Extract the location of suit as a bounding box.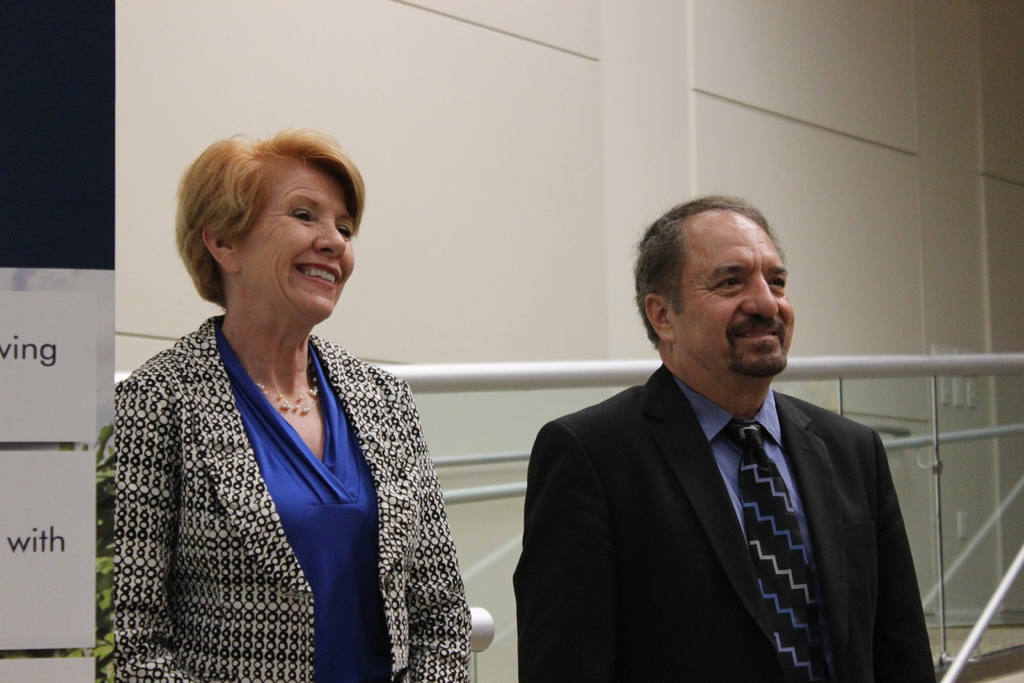
x1=521 y1=289 x2=940 y2=669.
